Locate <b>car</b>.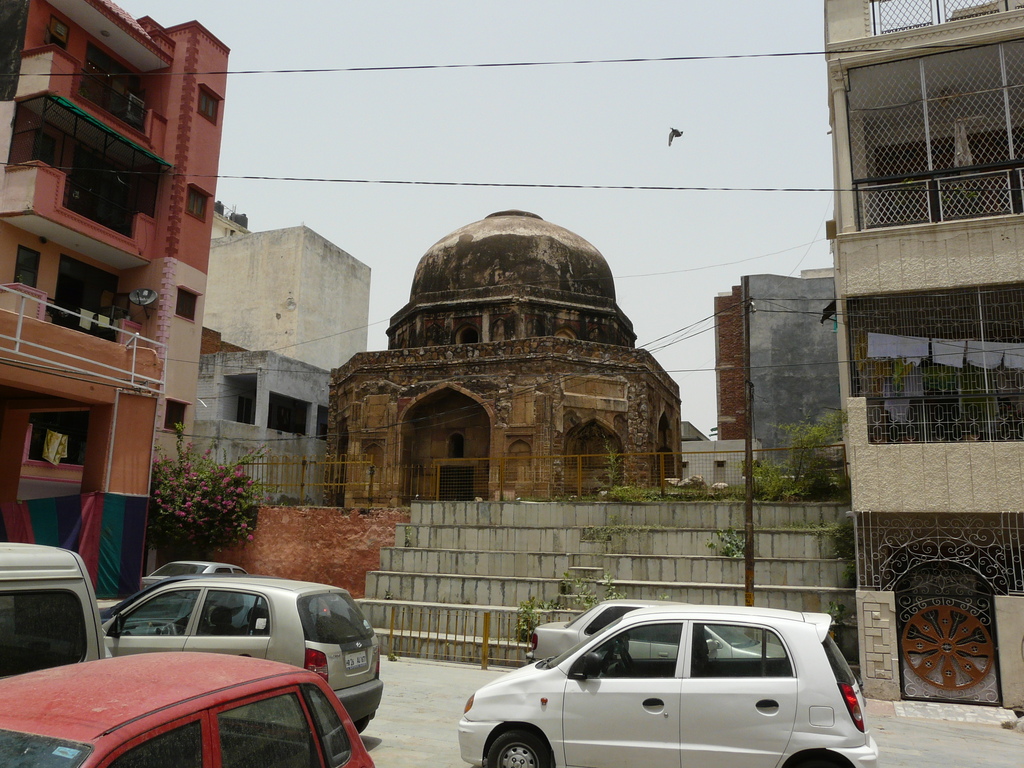
Bounding box: BBox(529, 583, 789, 664).
